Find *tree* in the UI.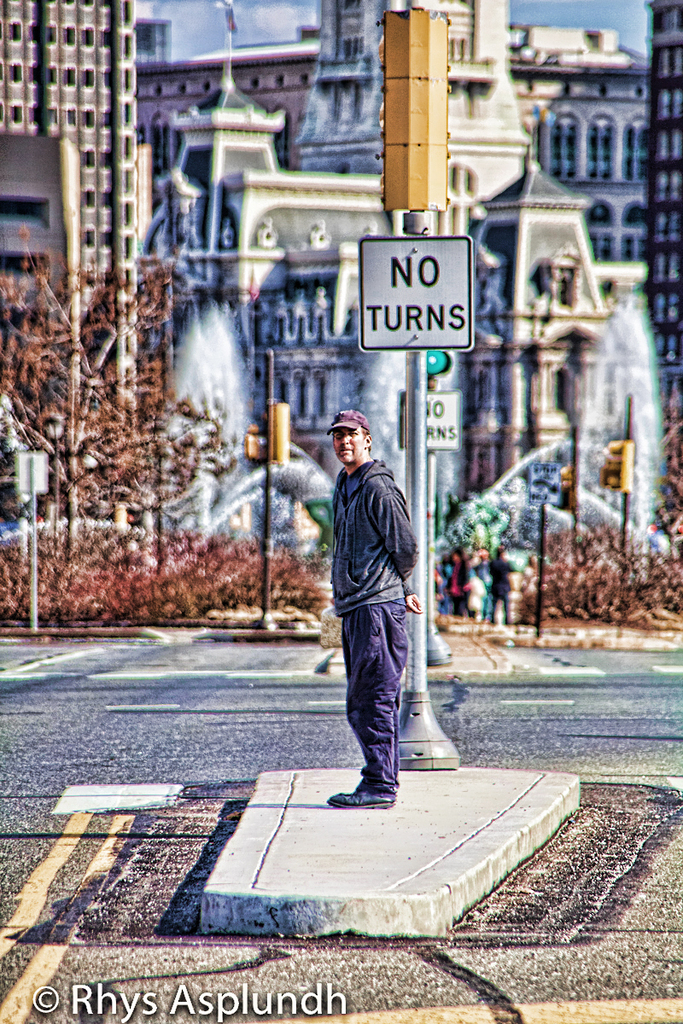
UI element at BBox(0, 204, 215, 585).
